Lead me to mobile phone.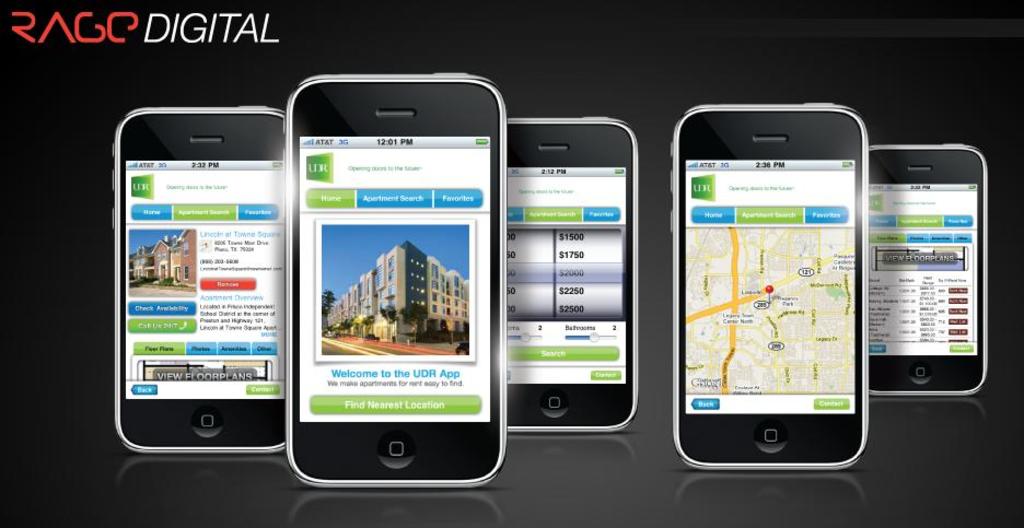
Lead to Rect(110, 104, 284, 457).
